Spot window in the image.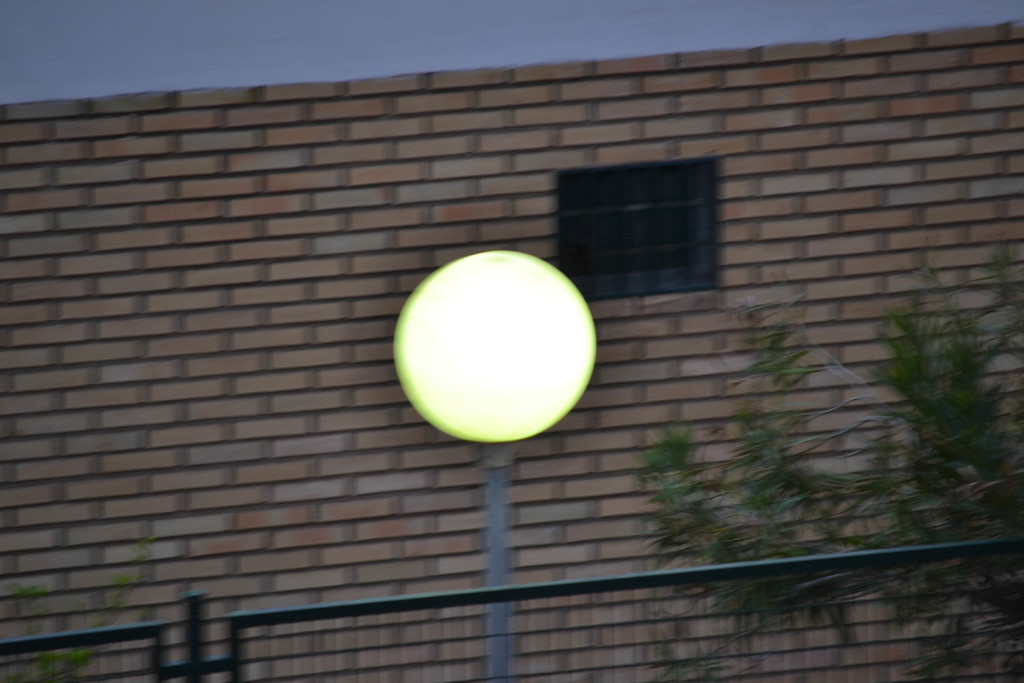
window found at x1=556, y1=156, x2=724, y2=299.
